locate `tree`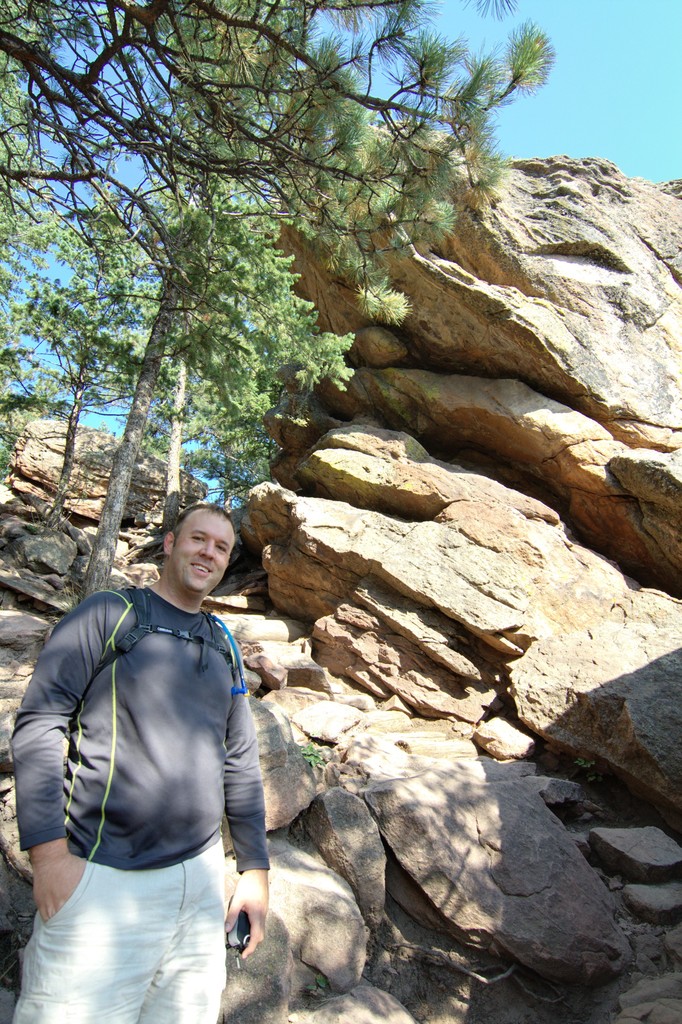
<bbox>17, 268, 146, 520</bbox>
